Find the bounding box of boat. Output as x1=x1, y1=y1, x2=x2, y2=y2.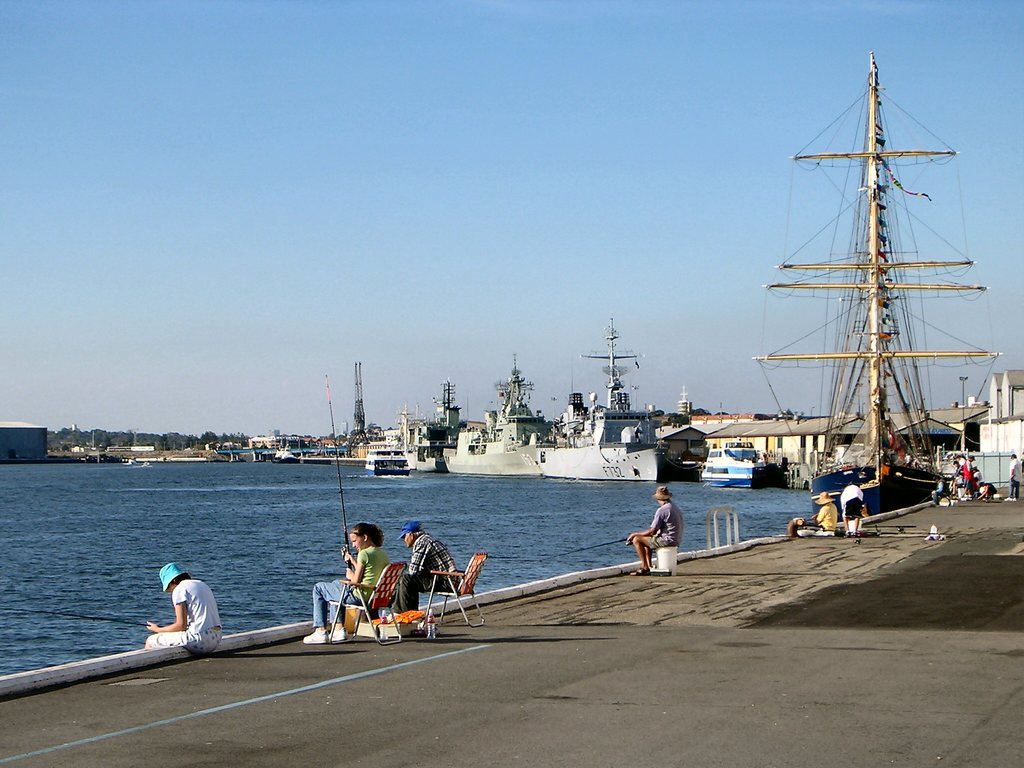
x1=398, y1=378, x2=468, y2=468.
